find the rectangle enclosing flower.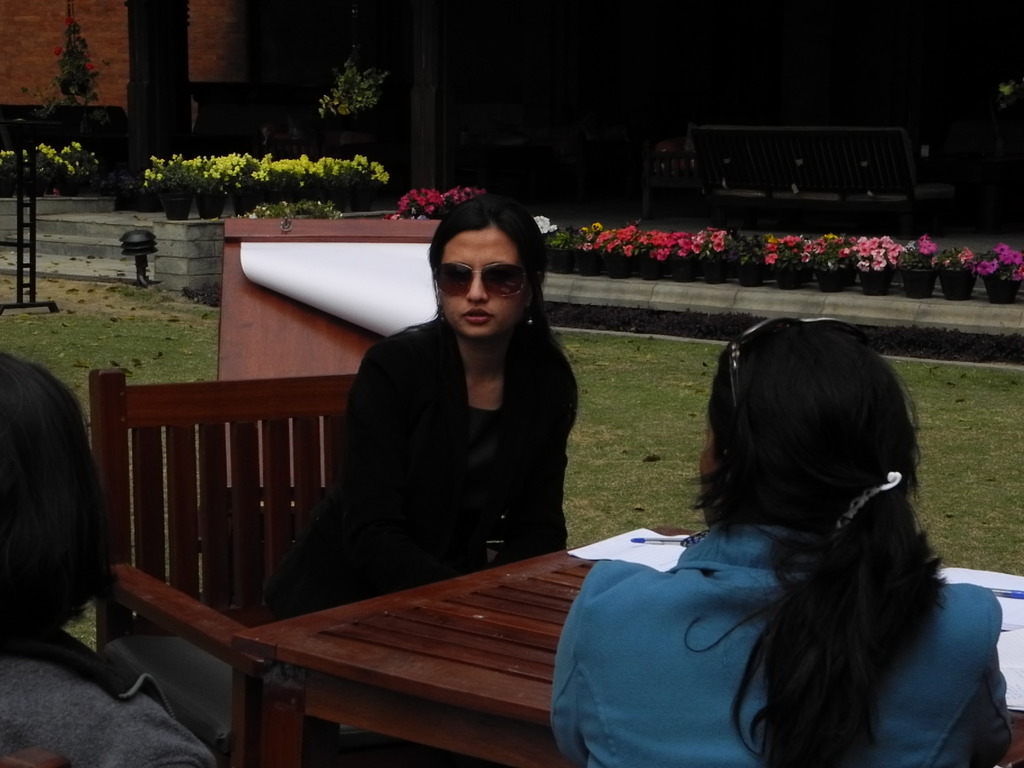
[x1=622, y1=243, x2=632, y2=257].
